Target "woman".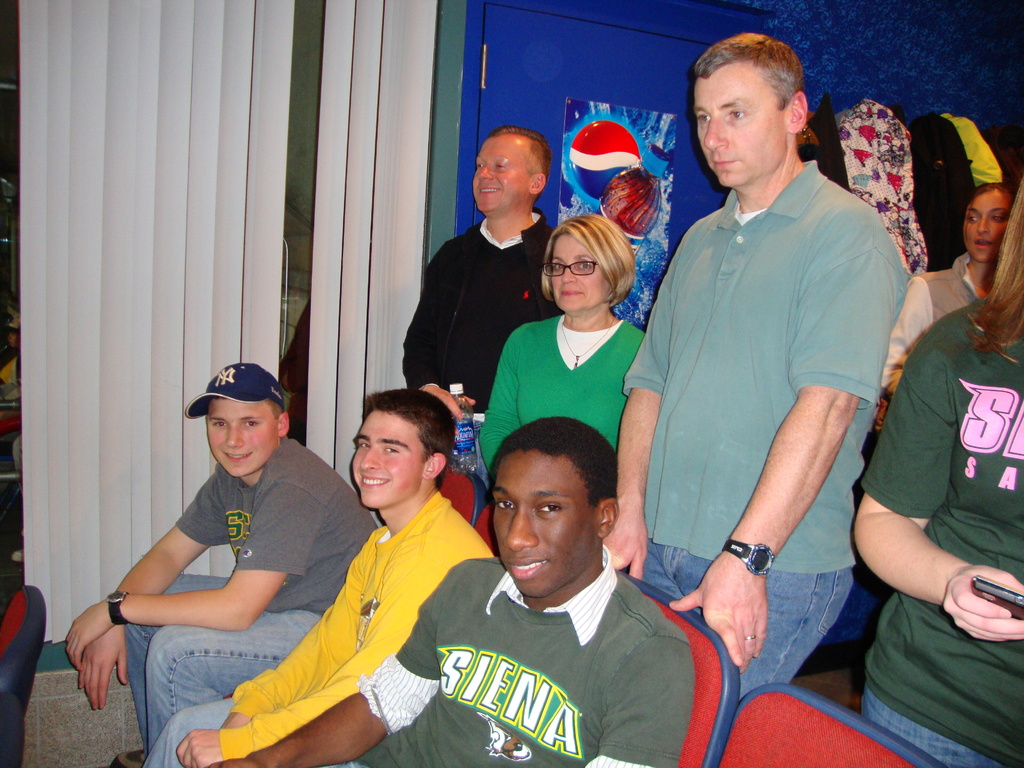
Target region: detection(494, 220, 663, 504).
